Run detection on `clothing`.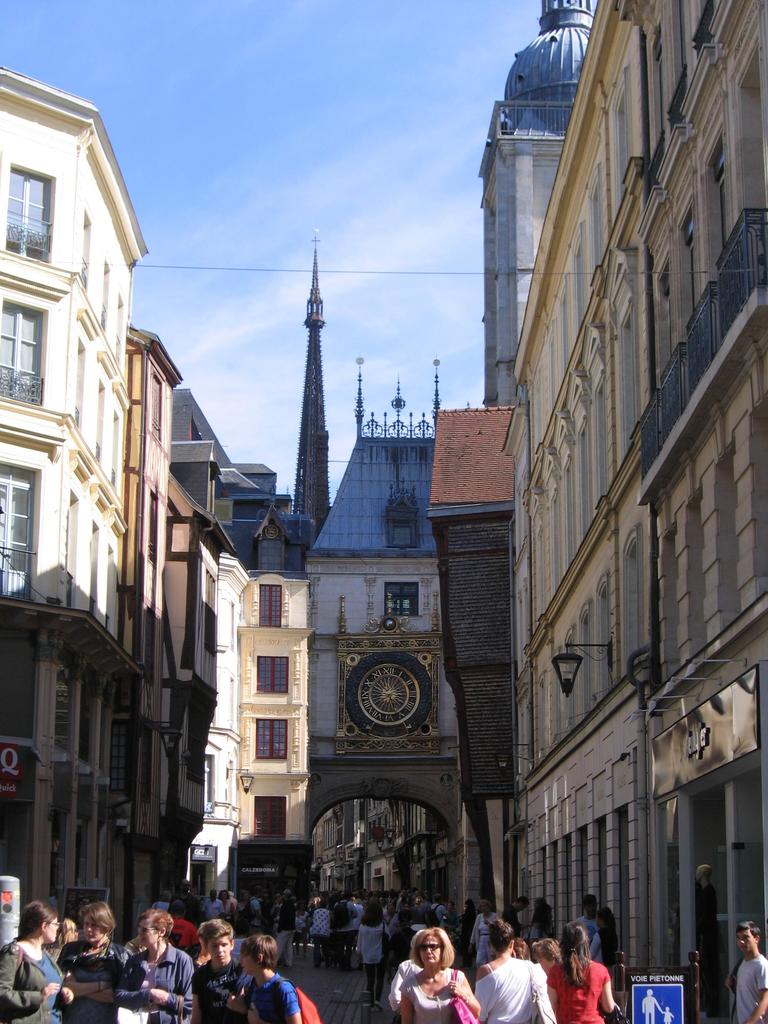
Result: {"left": 471, "top": 911, "right": 499, "bottom": 956}.
